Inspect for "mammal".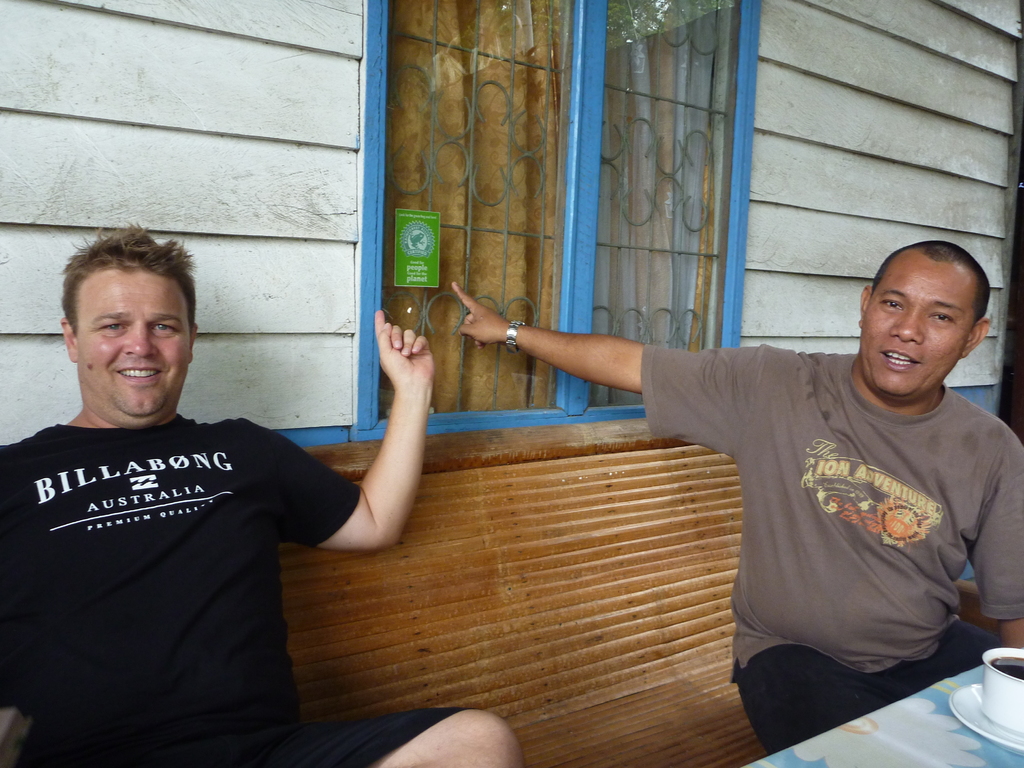
Inspection: bbox=[0, 221, 520, 767].
